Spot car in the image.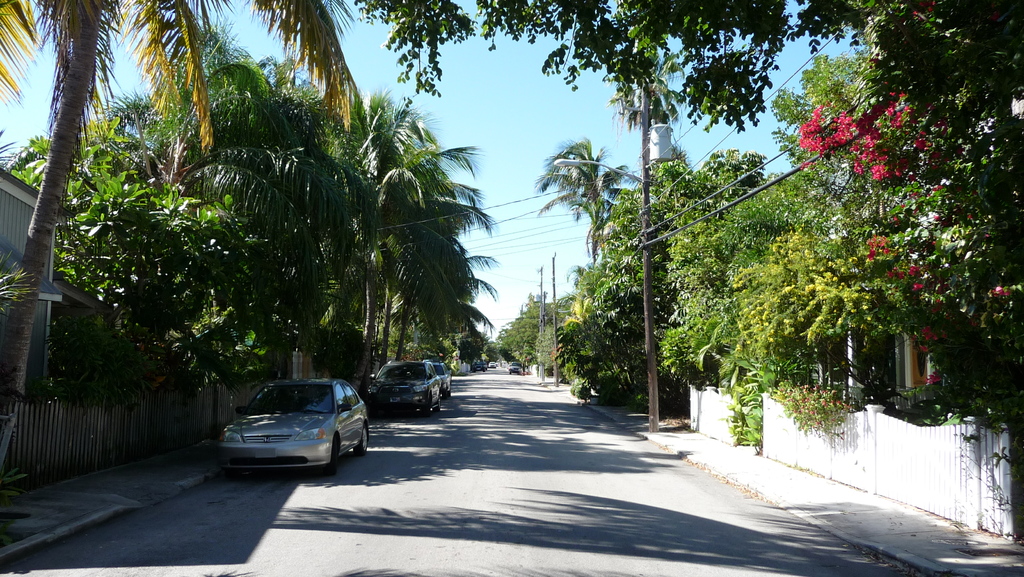
car found at locate(367, 359, 442, 414).
